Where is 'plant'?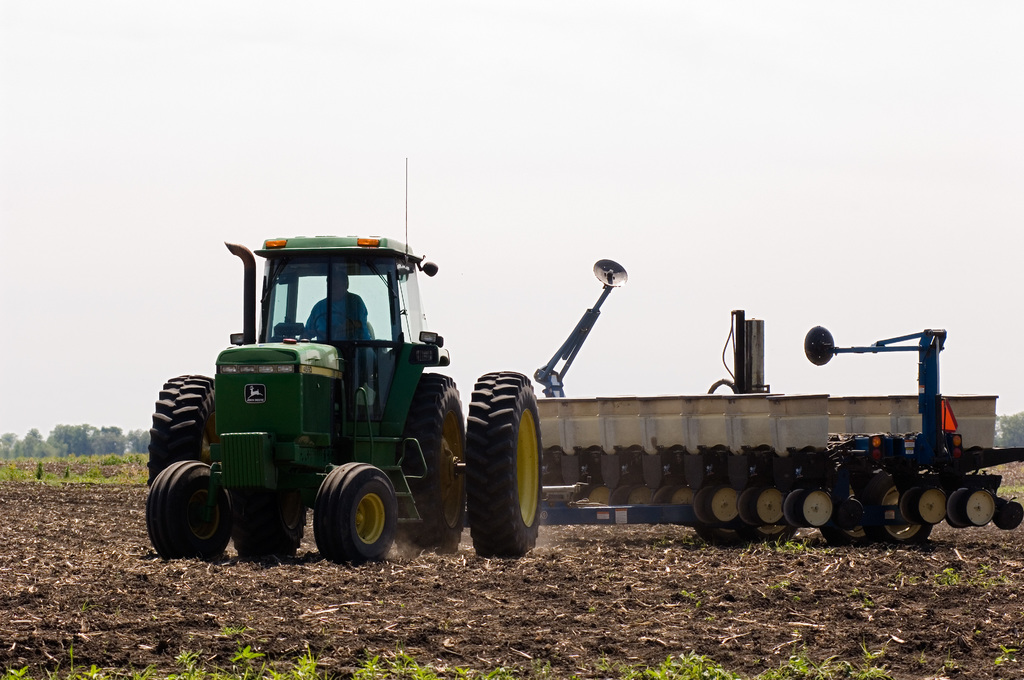
detection(927, 565, 973, 594).
